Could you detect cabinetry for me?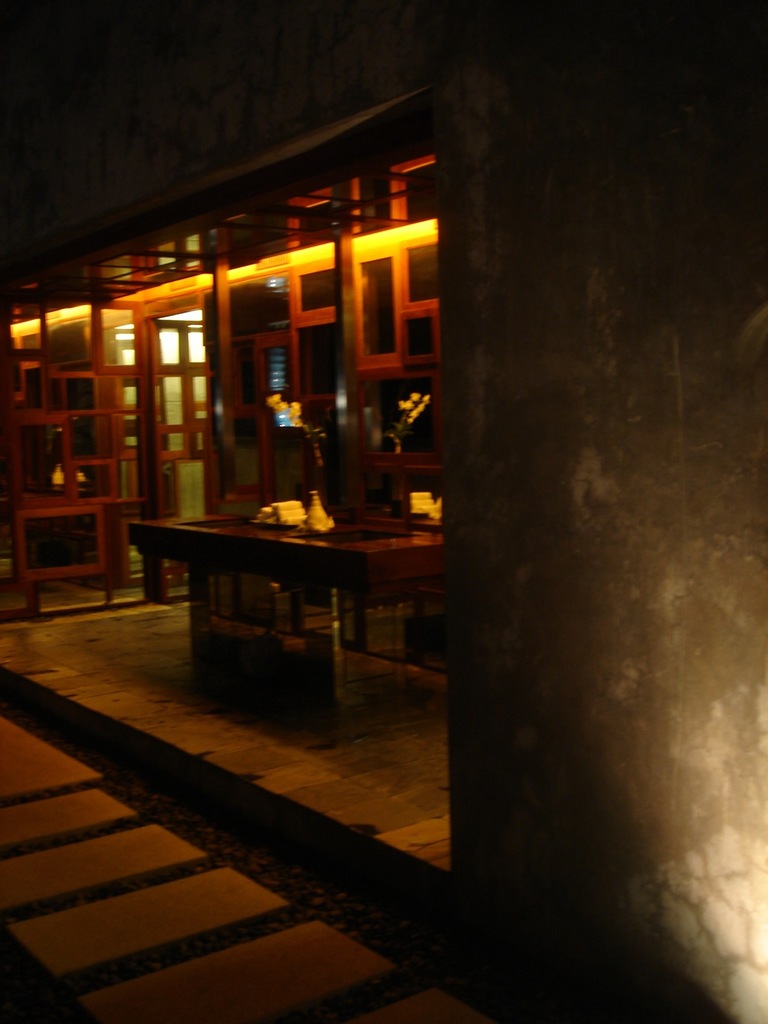
Detection result: [197,271,364,518].
